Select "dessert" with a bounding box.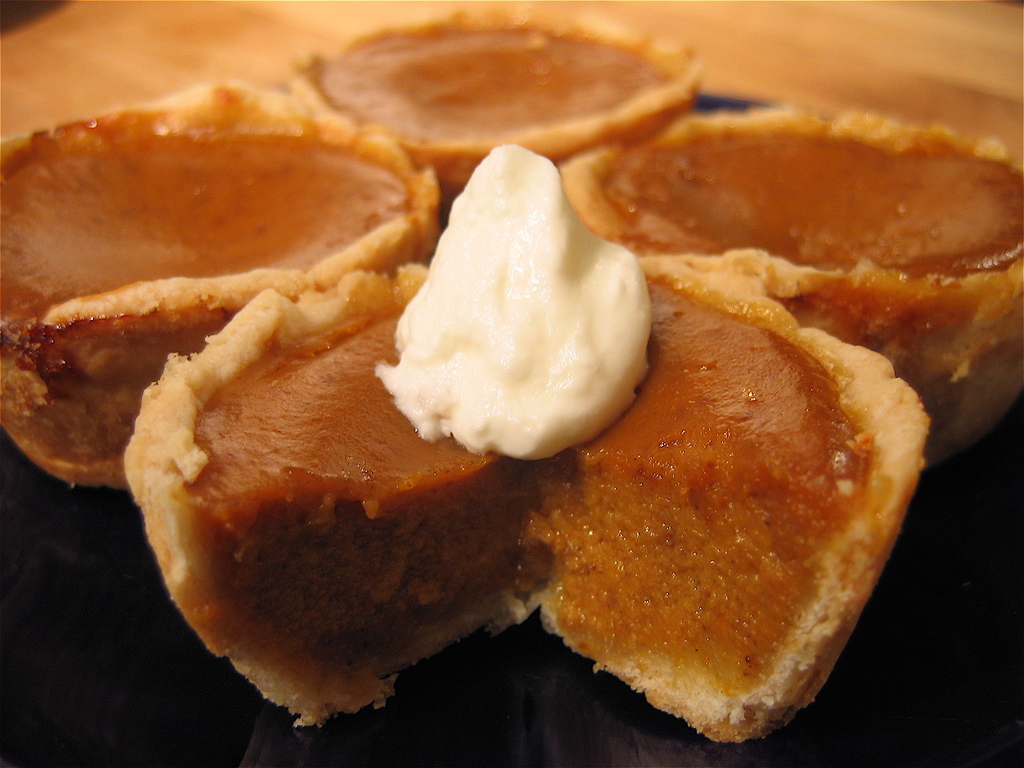
box=[110, 137, 943, 748].
